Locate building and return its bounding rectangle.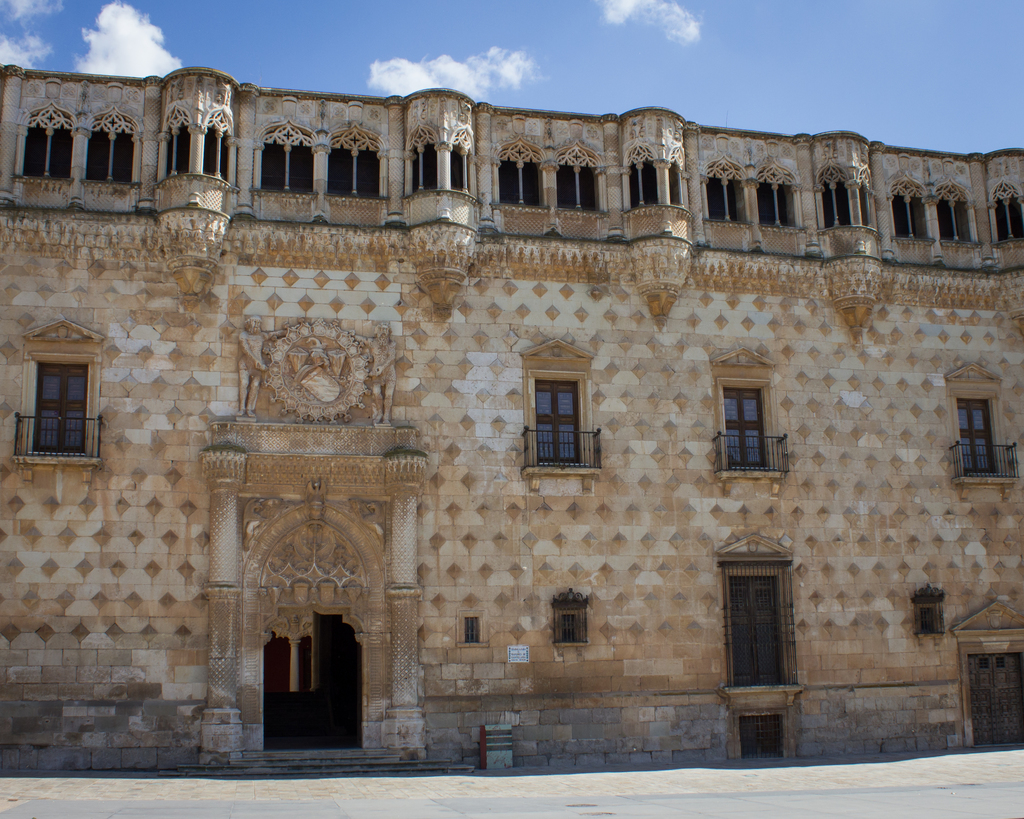
(0,60,1023,775).
